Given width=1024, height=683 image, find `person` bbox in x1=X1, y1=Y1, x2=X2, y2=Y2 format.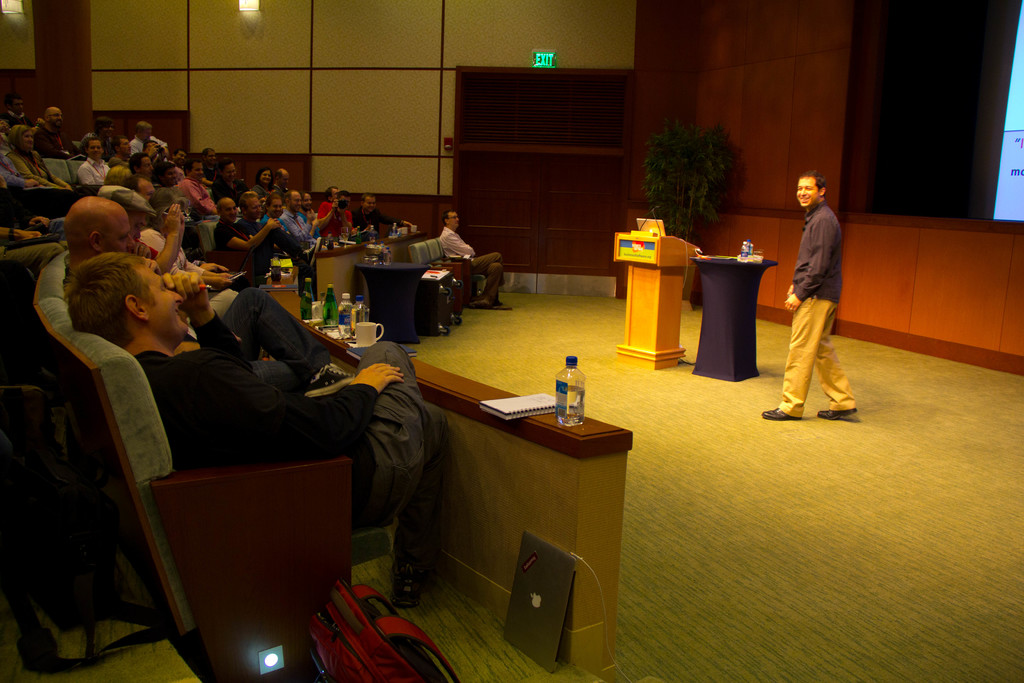
x1=442, y1=211, x2=511, y2=309.
